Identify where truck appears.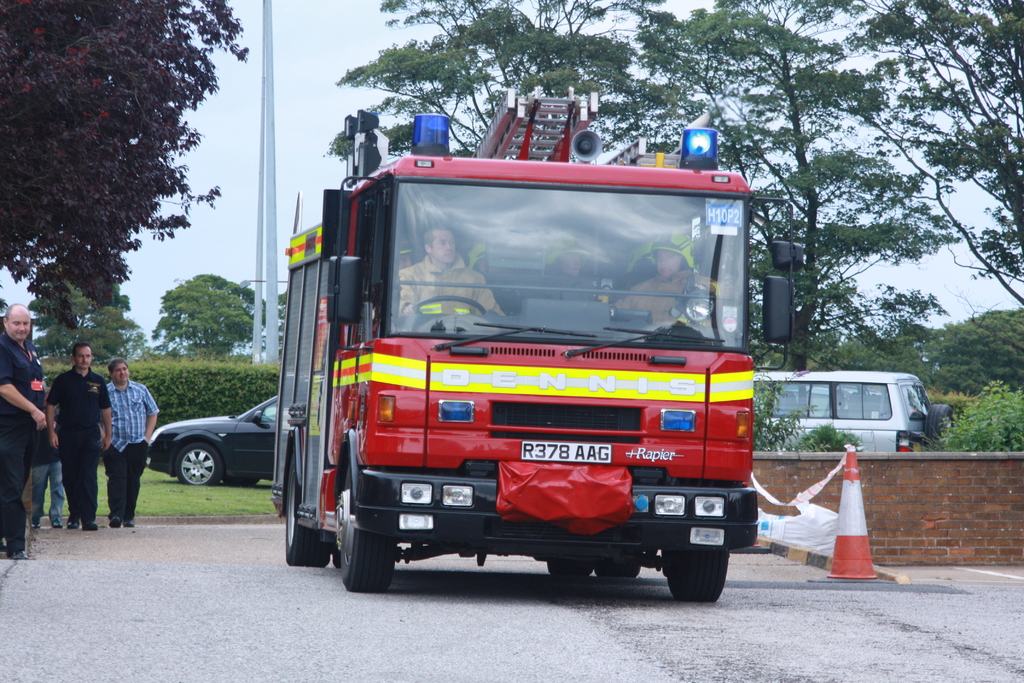
Appears at 259:122:767:612.
